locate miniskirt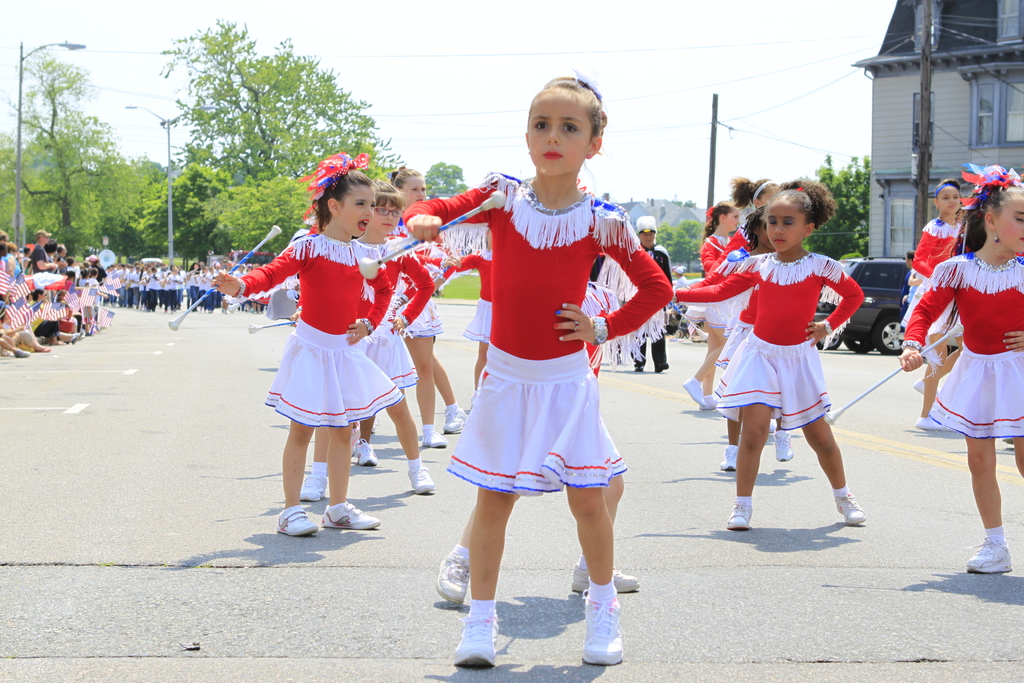
462,294,495,340
